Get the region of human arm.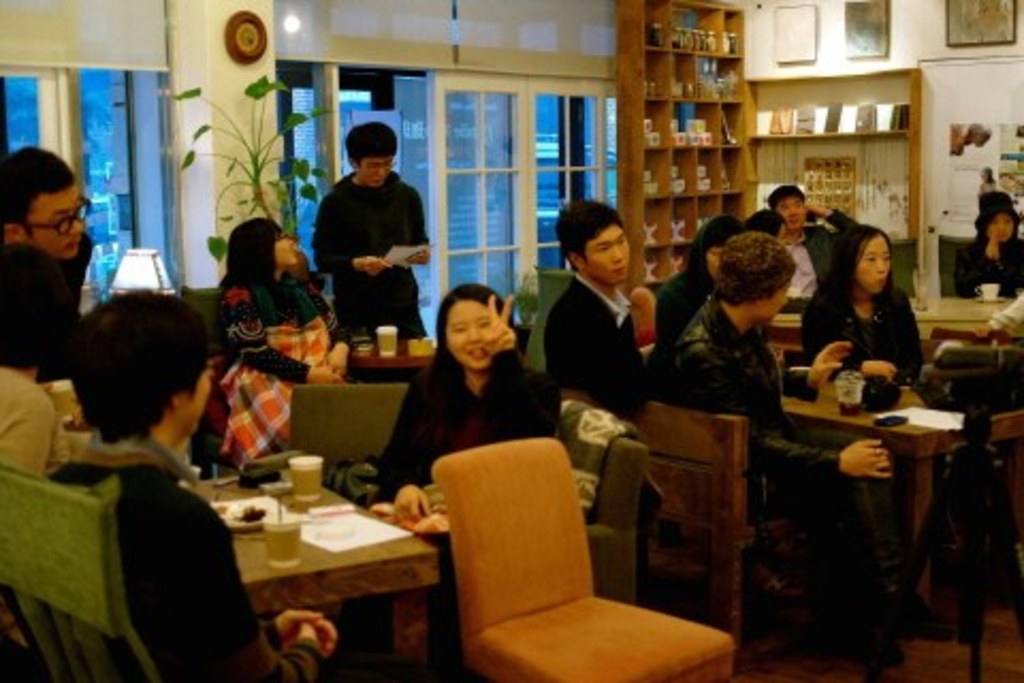
x1=371 y1=374 x2=444 y2=521.
